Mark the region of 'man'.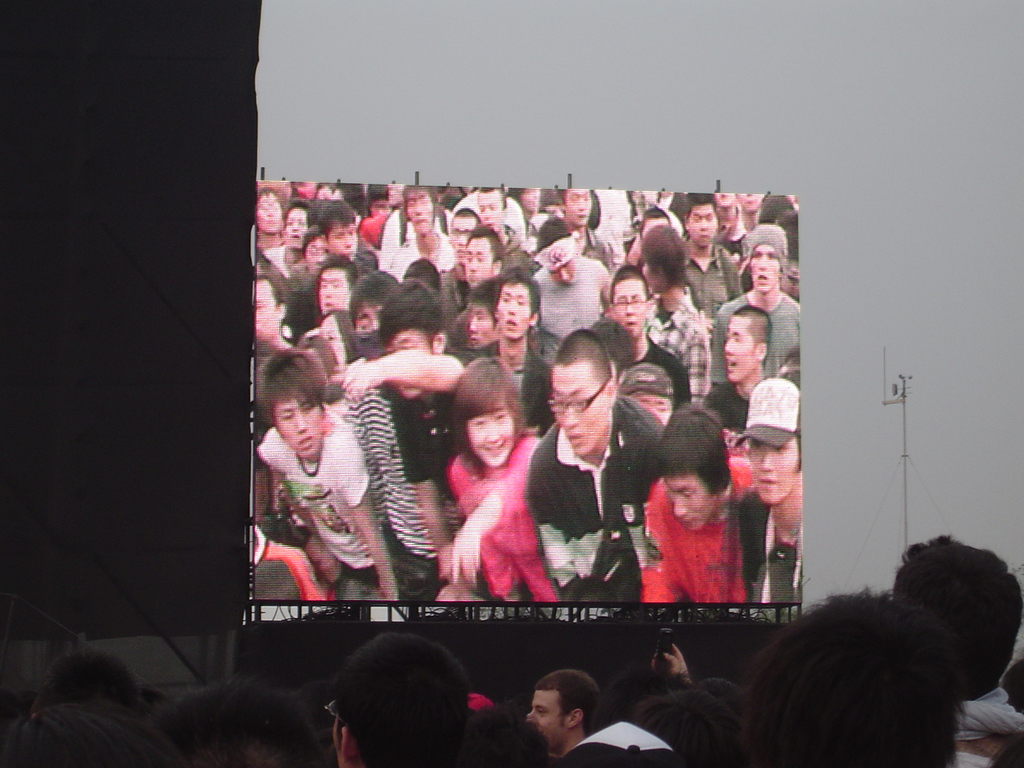
Region: rect(708, 221, 807, 387).
